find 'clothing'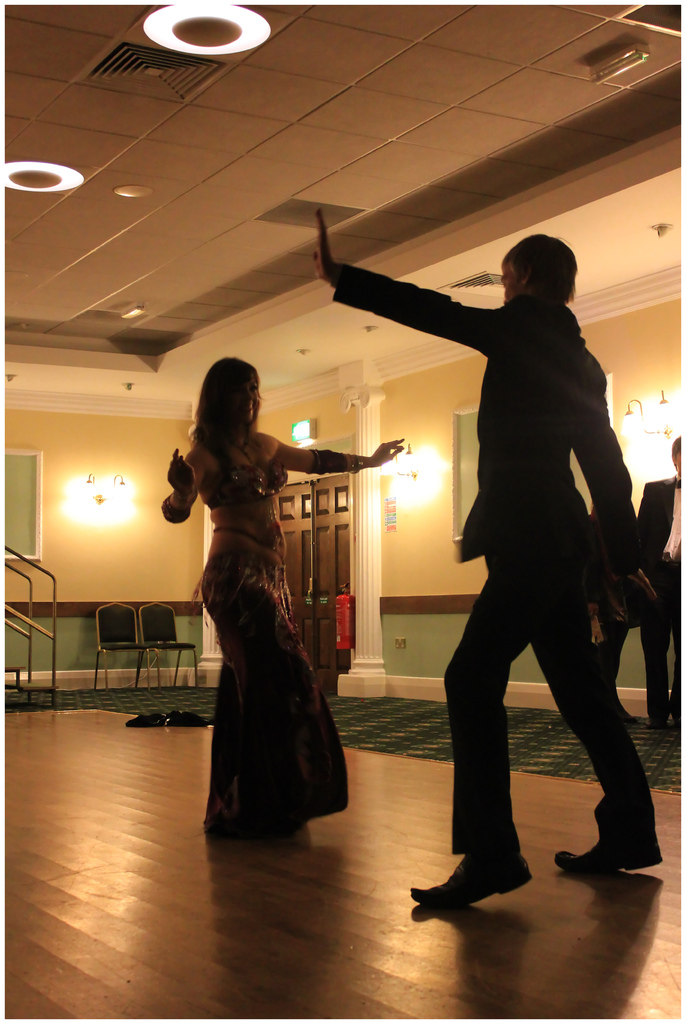
BBox(627, 472, 685, 713)
